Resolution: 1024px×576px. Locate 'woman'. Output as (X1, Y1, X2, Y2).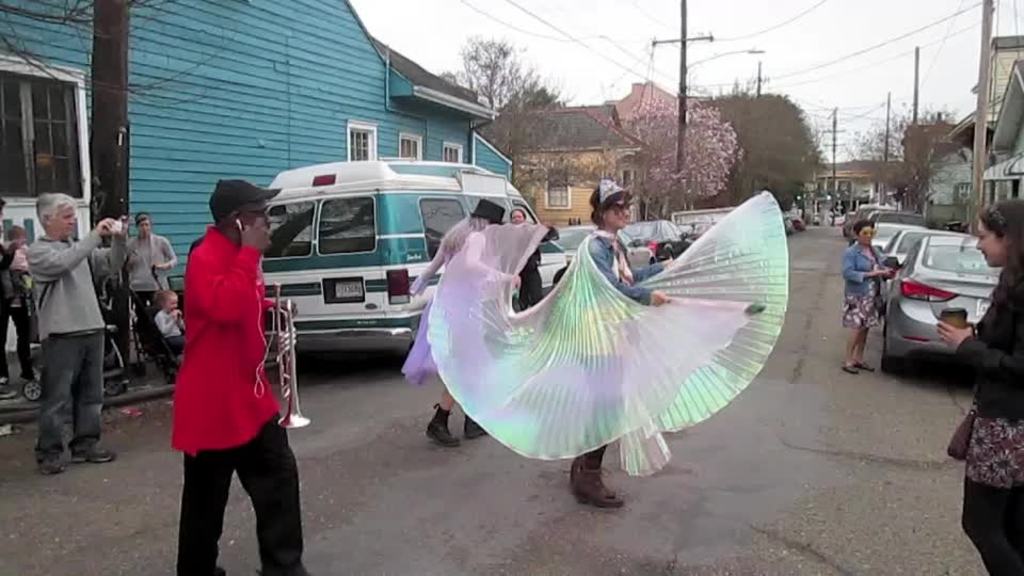
(501, 208, 546, 316).
